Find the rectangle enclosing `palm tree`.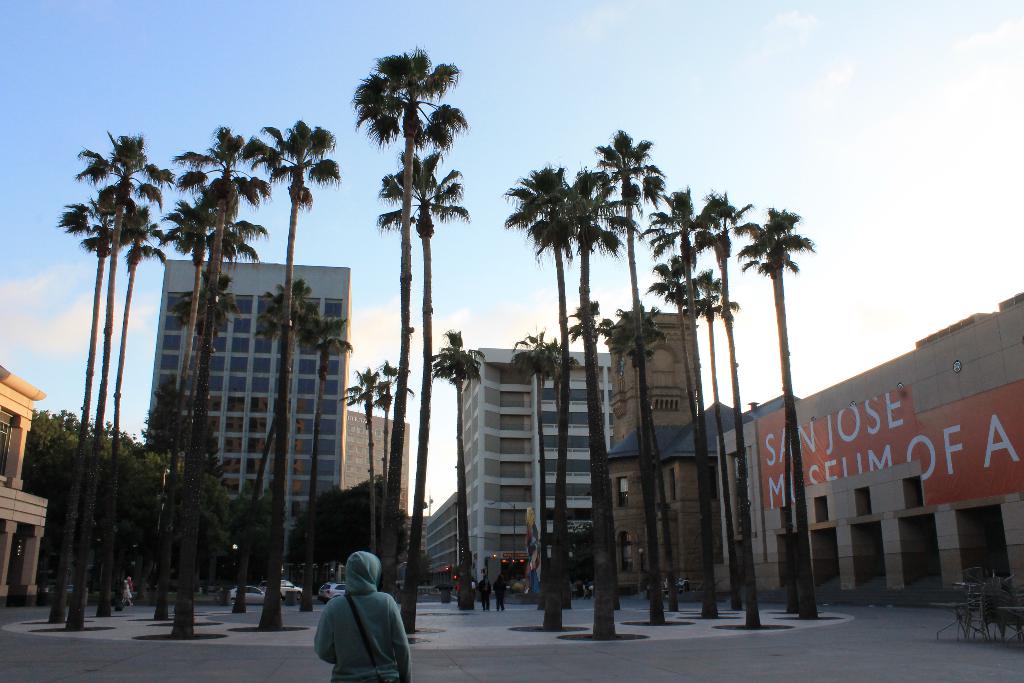
50 188 139 620.
